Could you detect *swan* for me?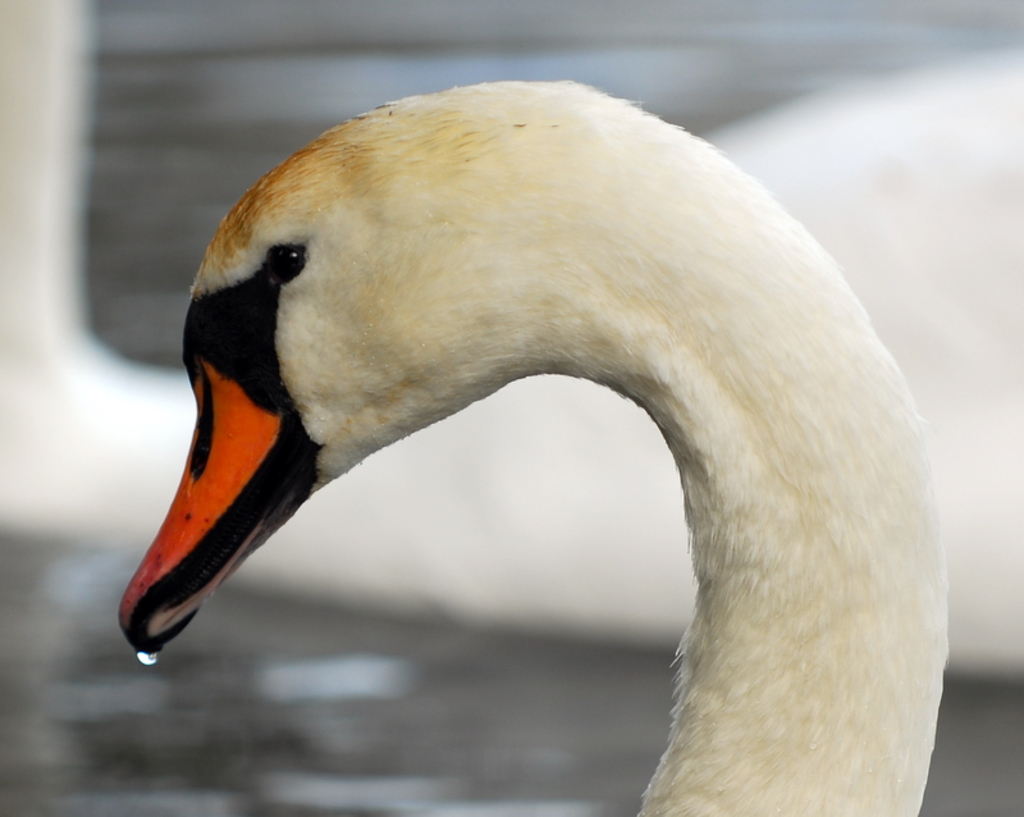
Detection result: 0/0/1023/686.
